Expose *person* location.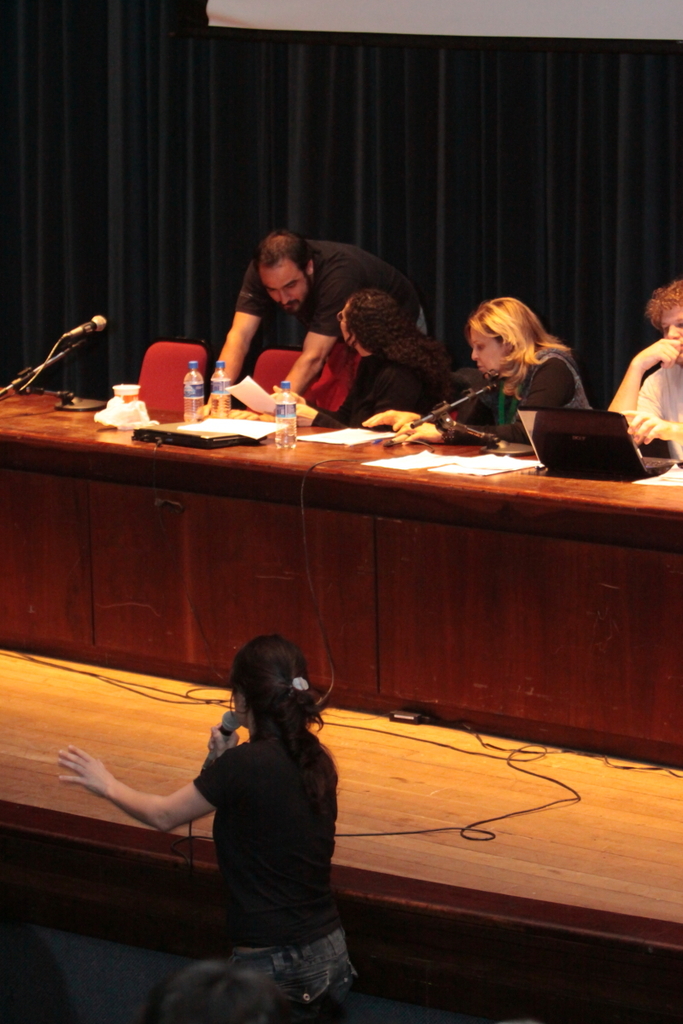
Exposed at l=607, t=276, r=681, b=466.
